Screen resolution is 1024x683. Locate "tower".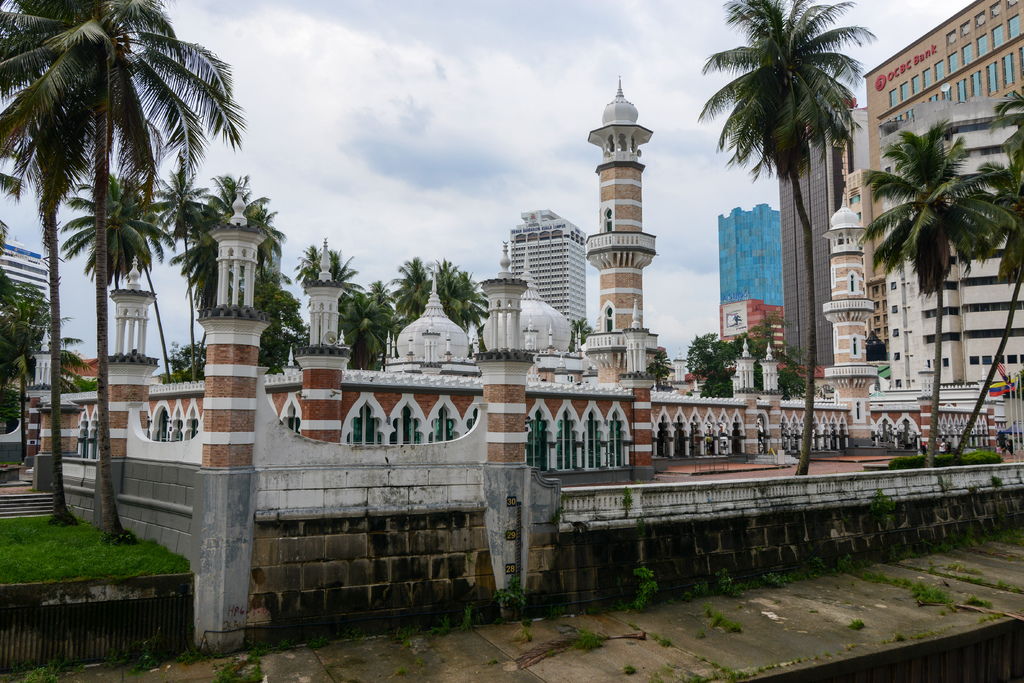
box=[198, 176, 268, 473].
